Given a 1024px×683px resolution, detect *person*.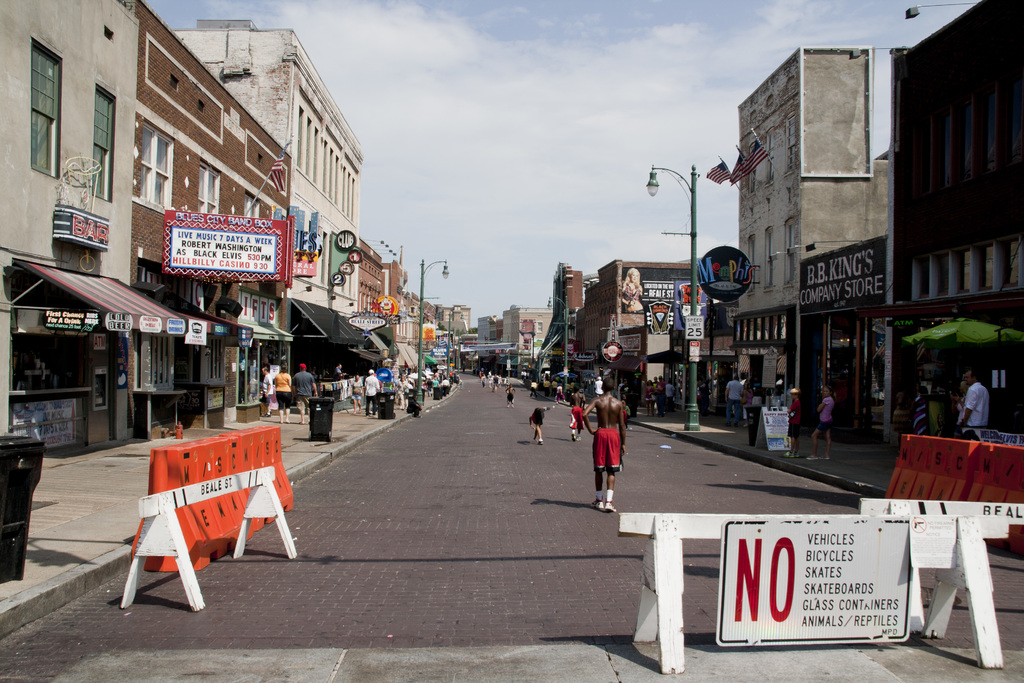
<box>292,365,321,425</box>.
